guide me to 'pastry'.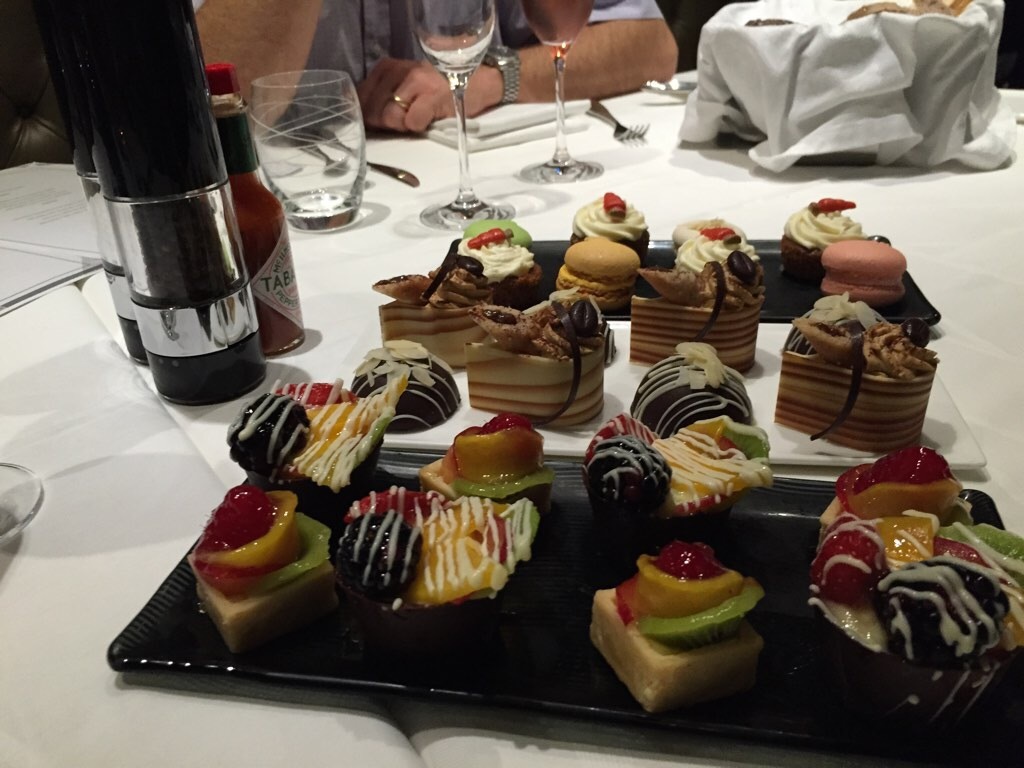
Guidance: left=812, top=443, right=1023, bottom=719.
